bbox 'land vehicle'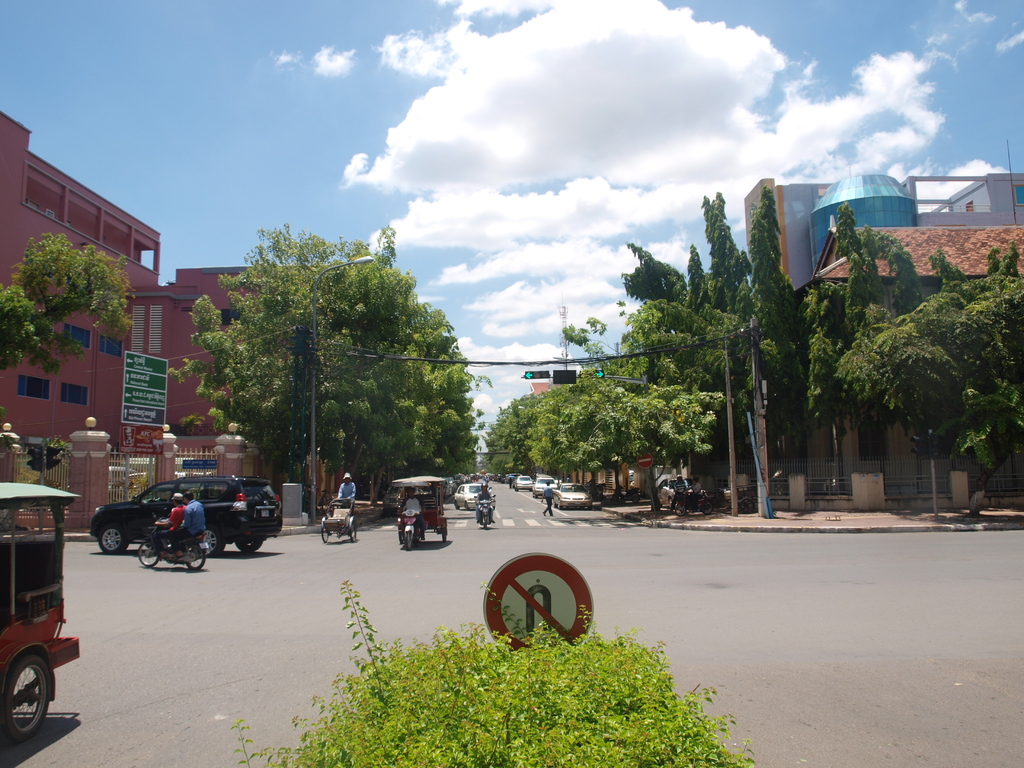
[102,486,281,577]
